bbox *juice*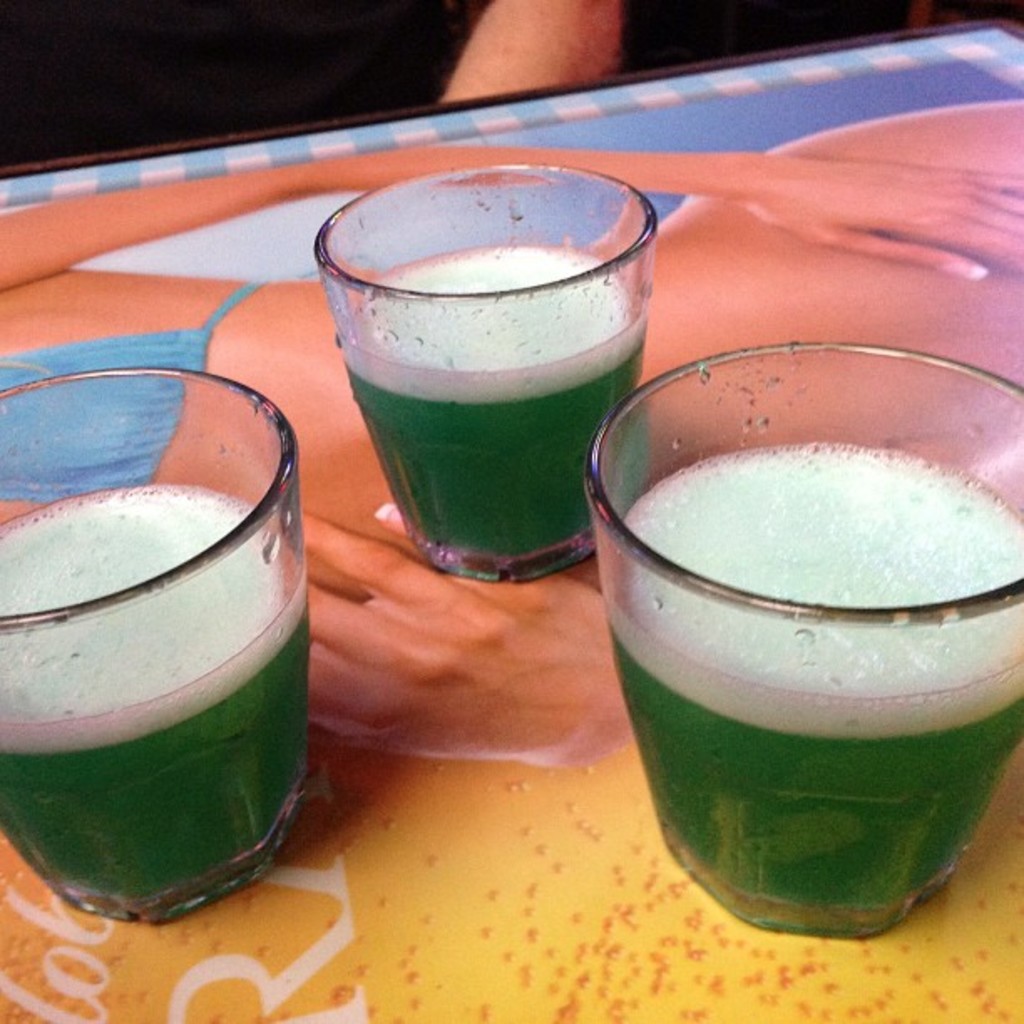
region(343, 241, 649, 554)
